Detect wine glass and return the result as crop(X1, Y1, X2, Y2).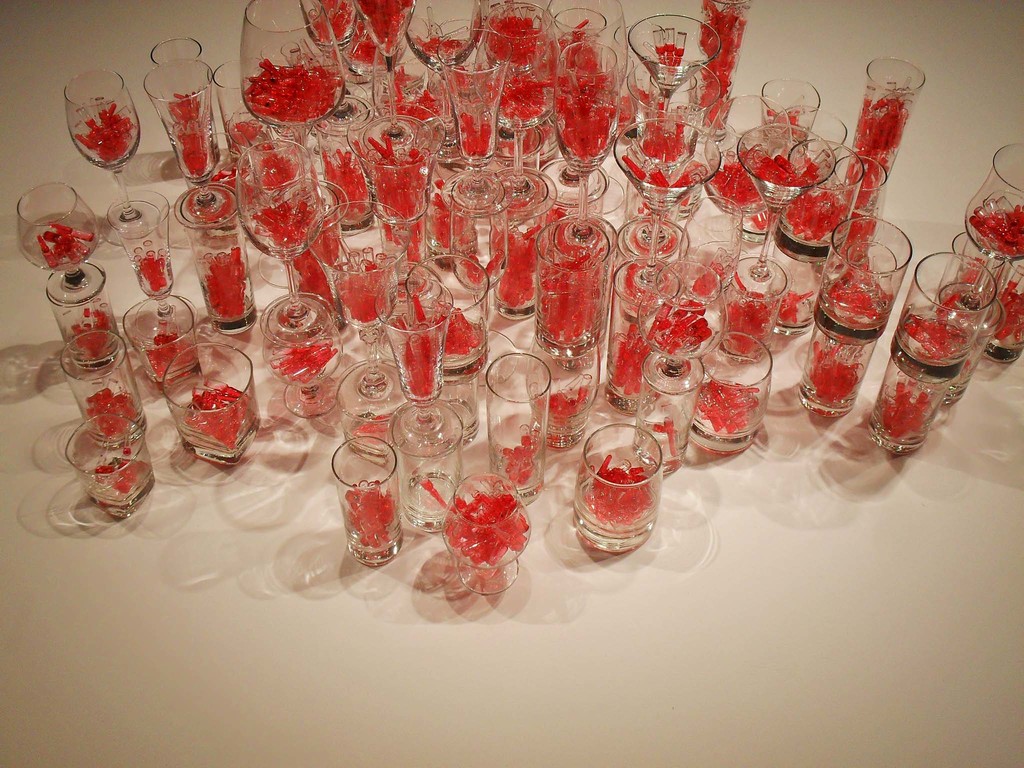
crop(968, 137, 1023, 332).
